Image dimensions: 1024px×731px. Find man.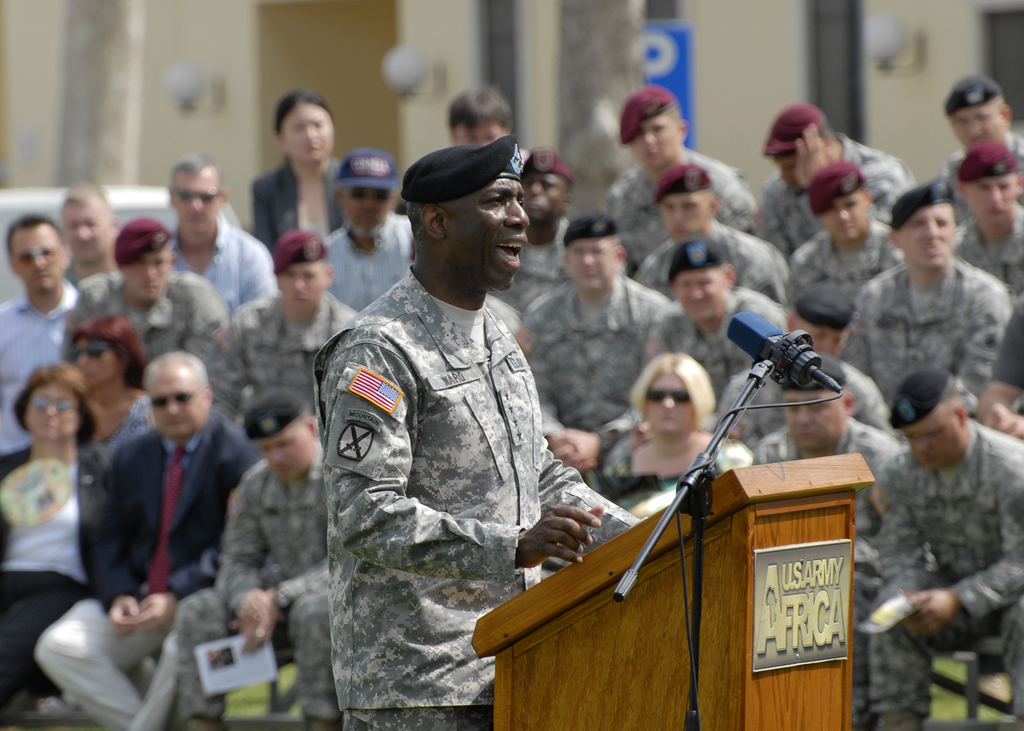
l=177, t=387, r=345, b=730.
